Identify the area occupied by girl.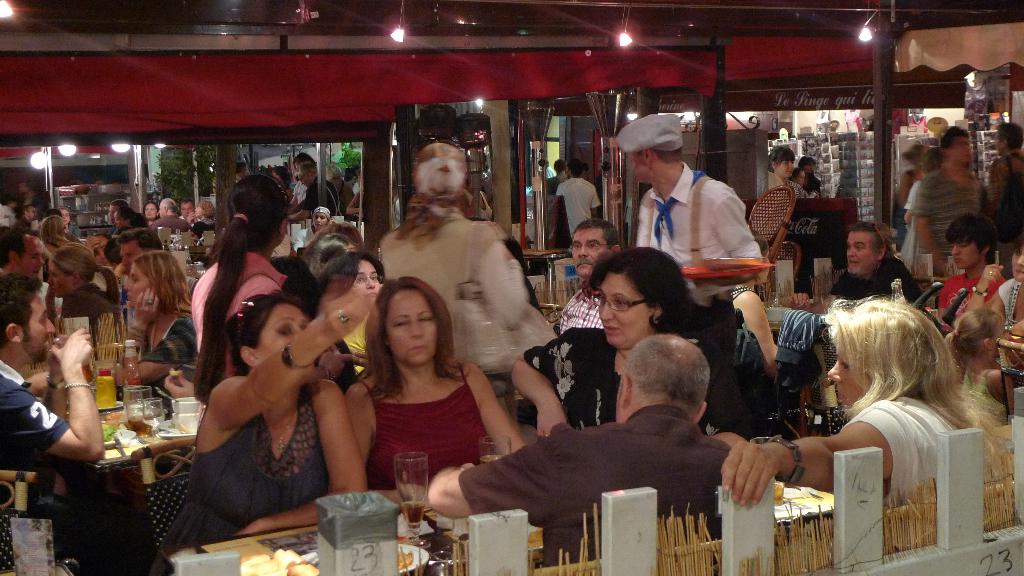
Area: BBox(35, 214, 63, 242).
